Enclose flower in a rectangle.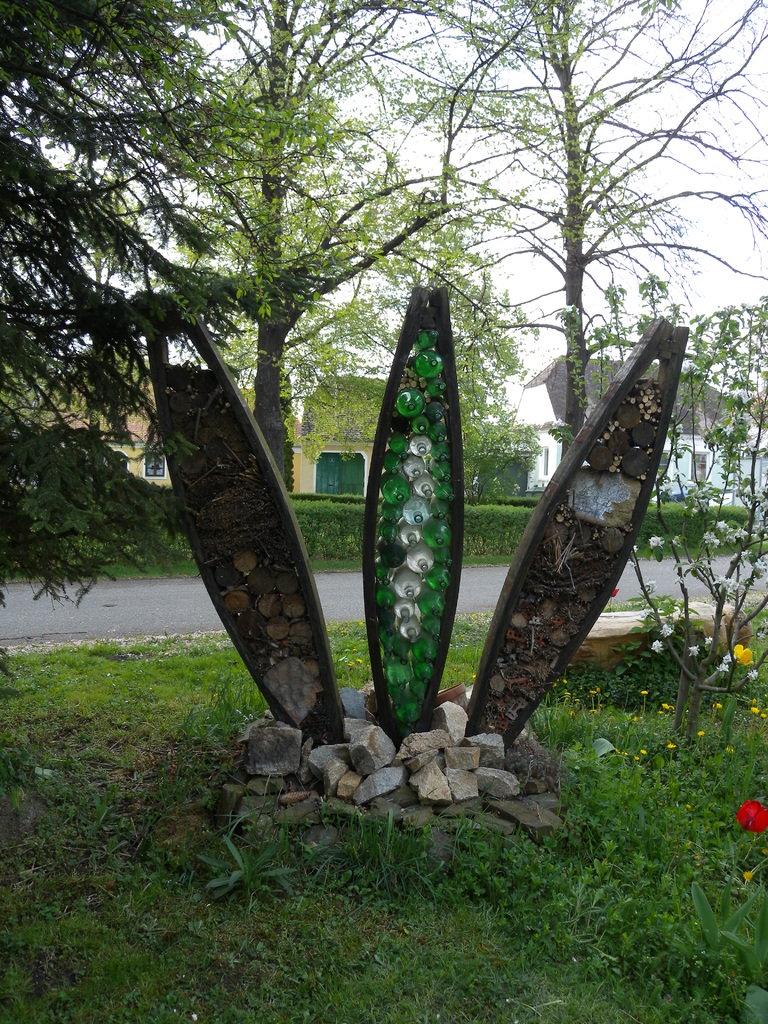
(x1=609, y1=588, x2=620, y2=600).
